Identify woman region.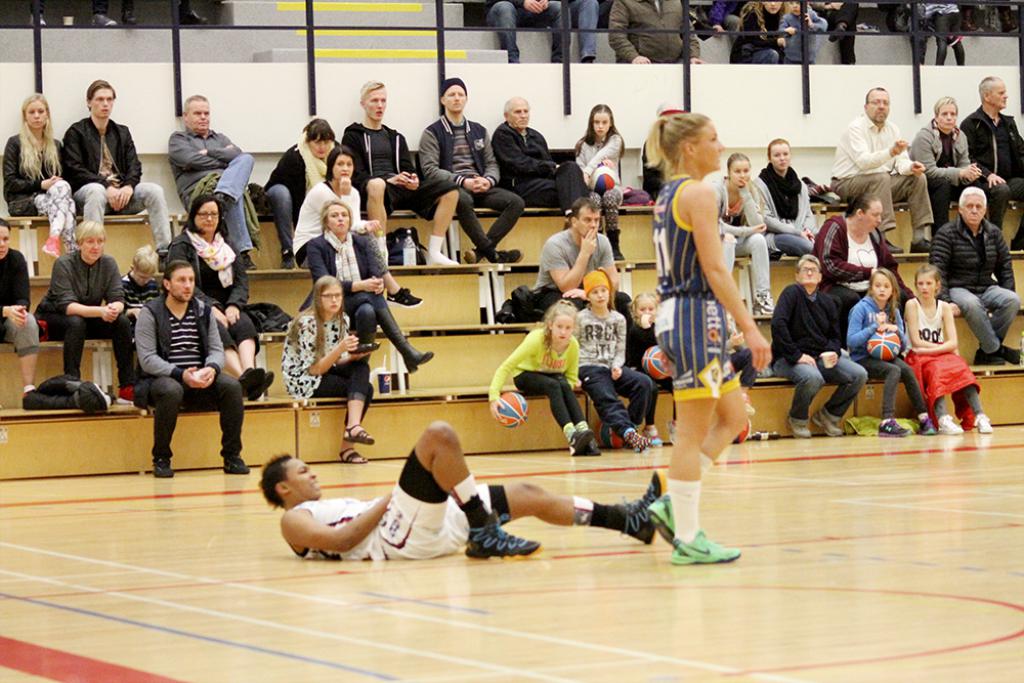
Region: bbox=(165, 182, 284, 400).
